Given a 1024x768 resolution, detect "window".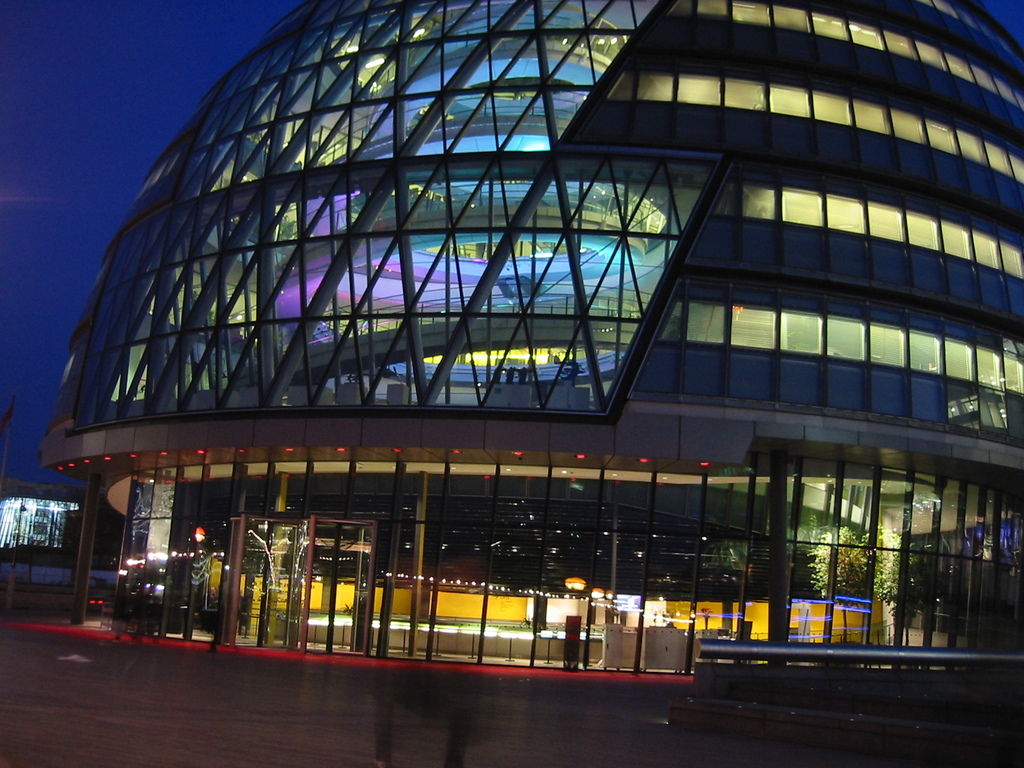
<box>824,316,867,360</box>.
